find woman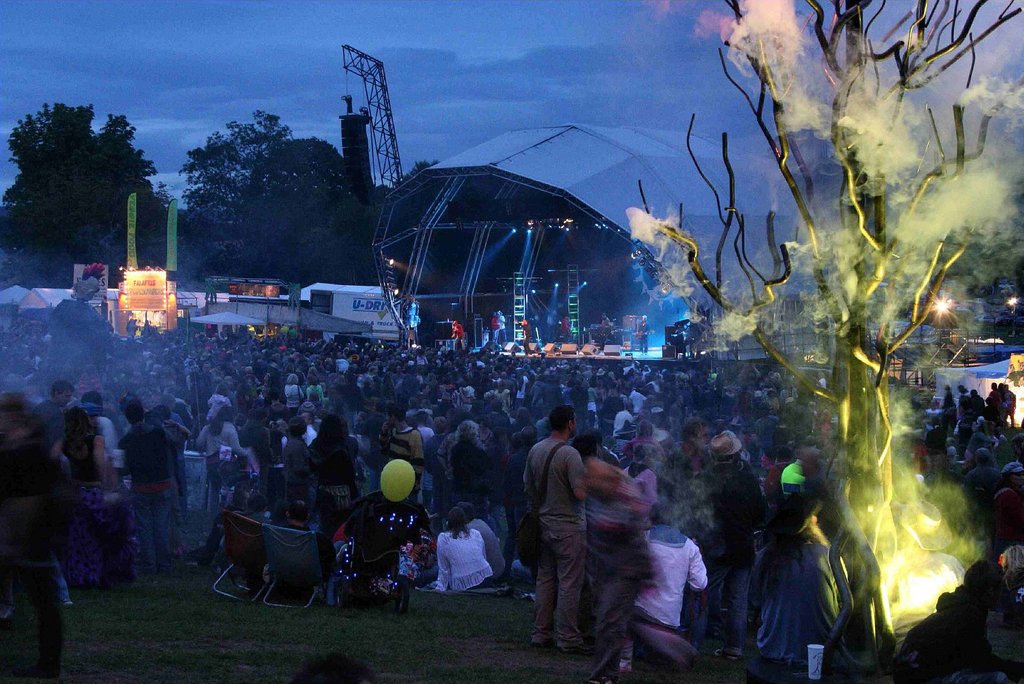
l=282, t=375, r=304, b=411
